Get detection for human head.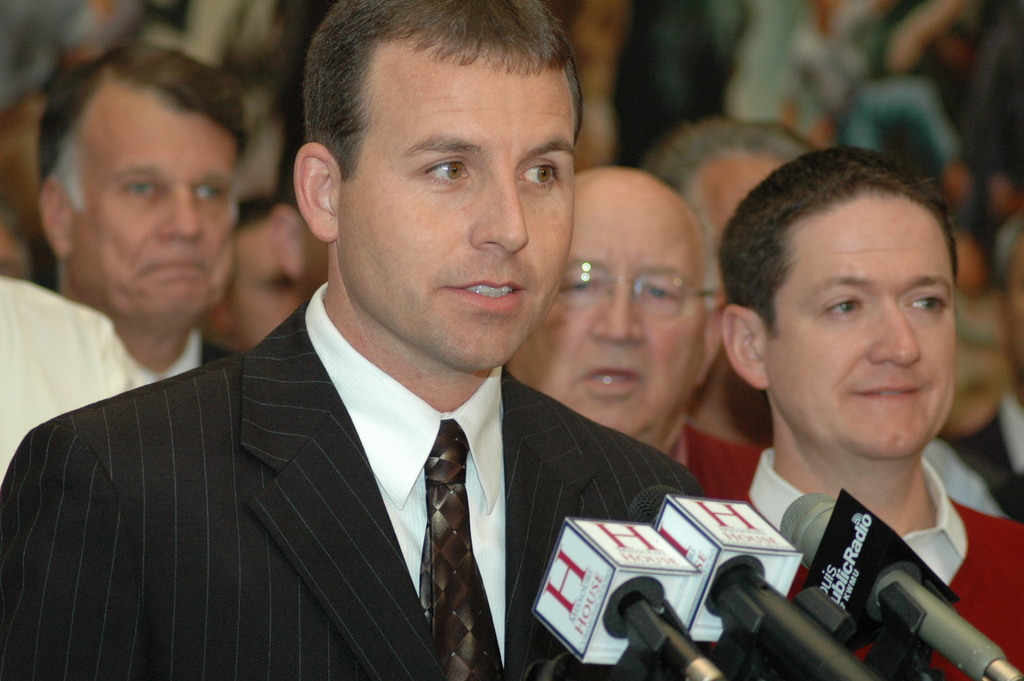
Detection: <region>293, 0, 582, 370</region>.
